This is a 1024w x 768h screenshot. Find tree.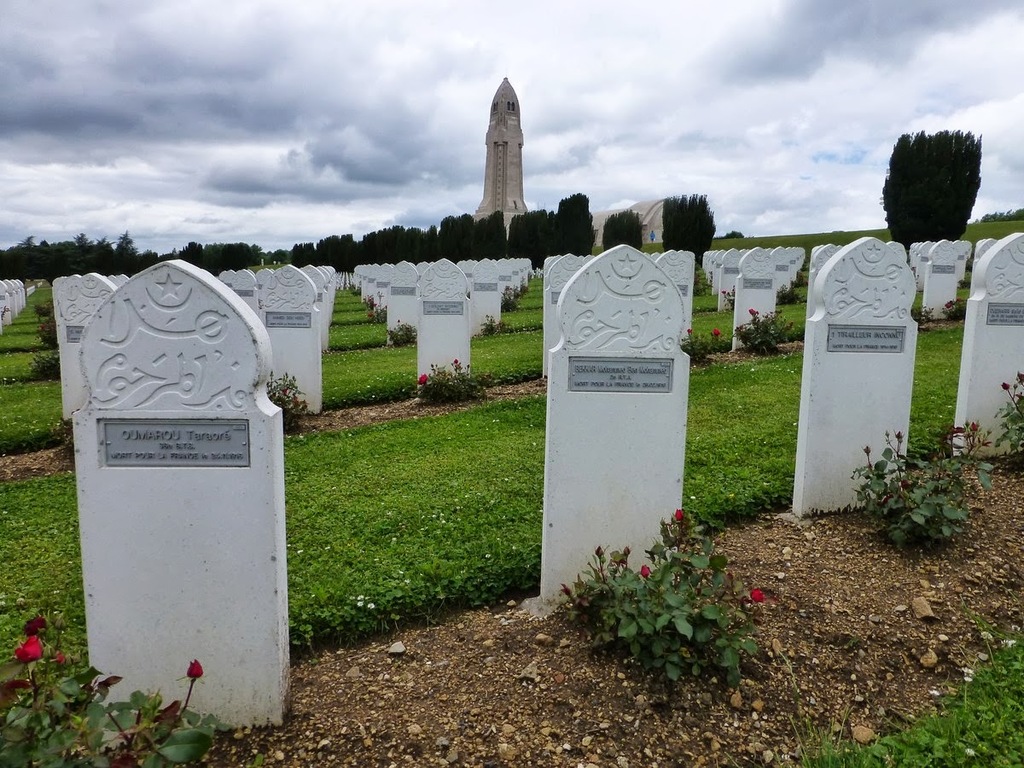
Bounding box: l=469, t=209, r=507, b=266.
